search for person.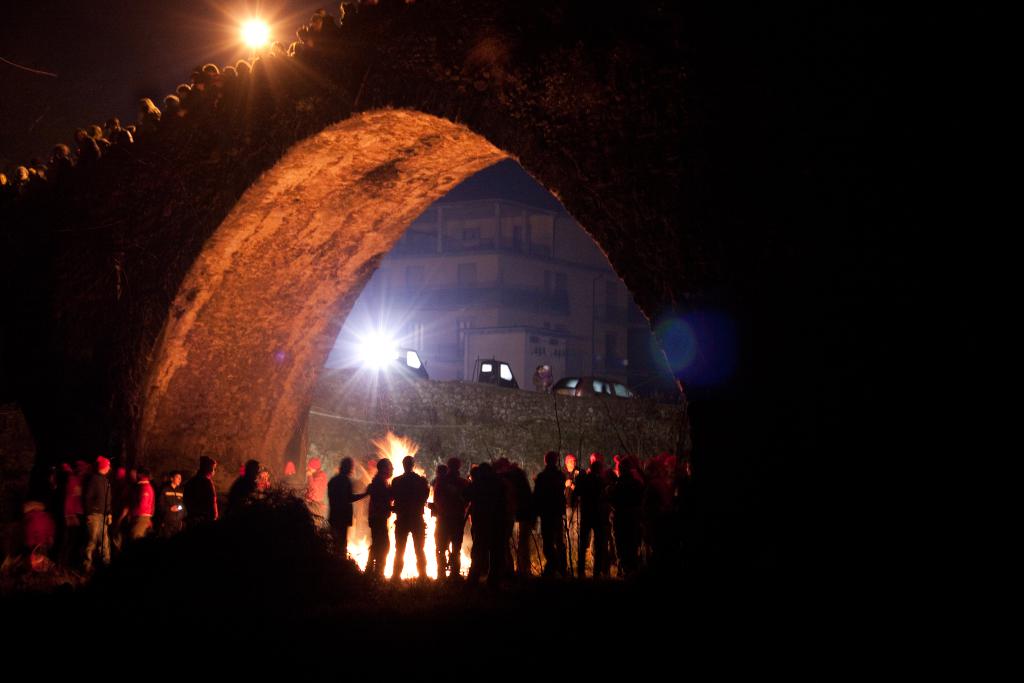
Found at 322/454/374/557.
